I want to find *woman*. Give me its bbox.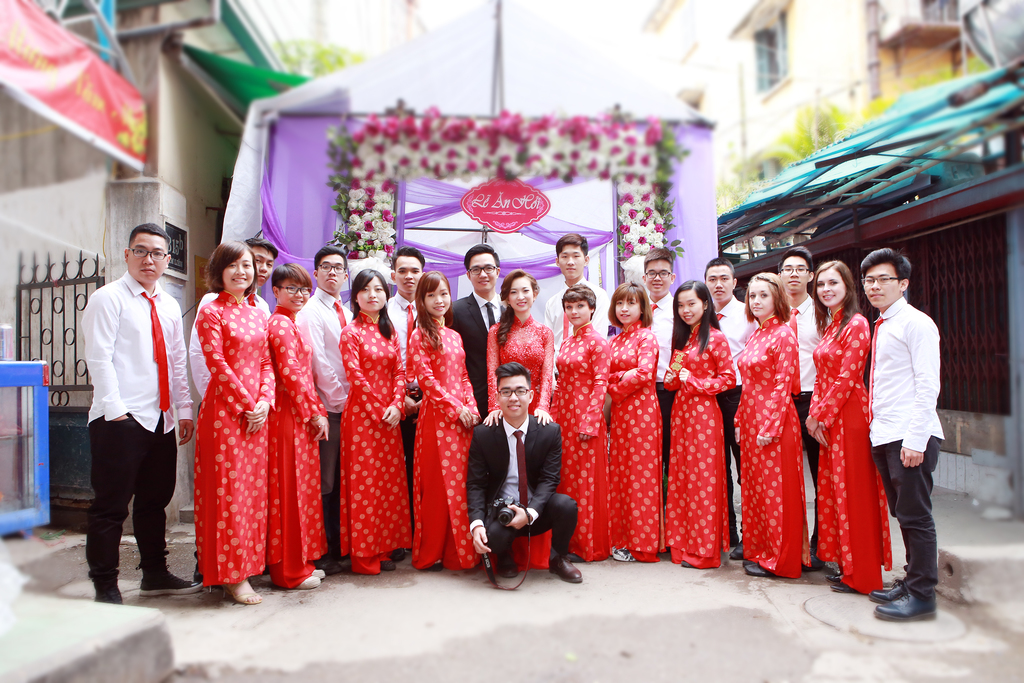
x1=733, y1=270, x2=814, y2=578.
